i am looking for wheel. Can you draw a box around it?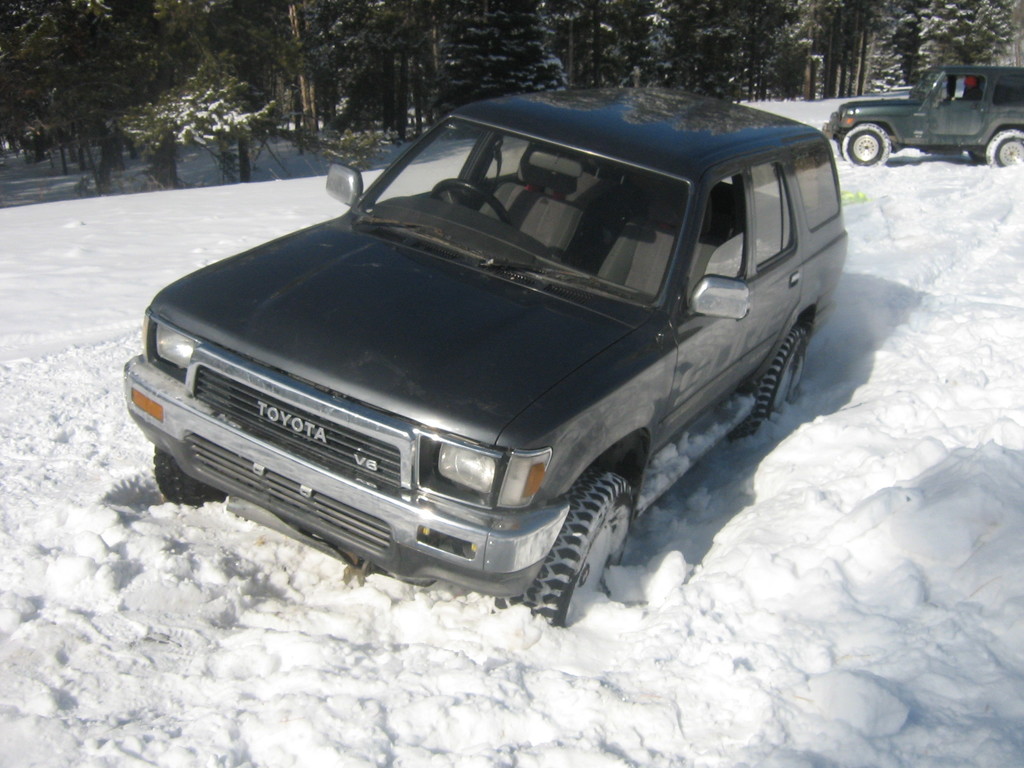
Sure, the bounding box is detection(154, 444, 223, 505).
